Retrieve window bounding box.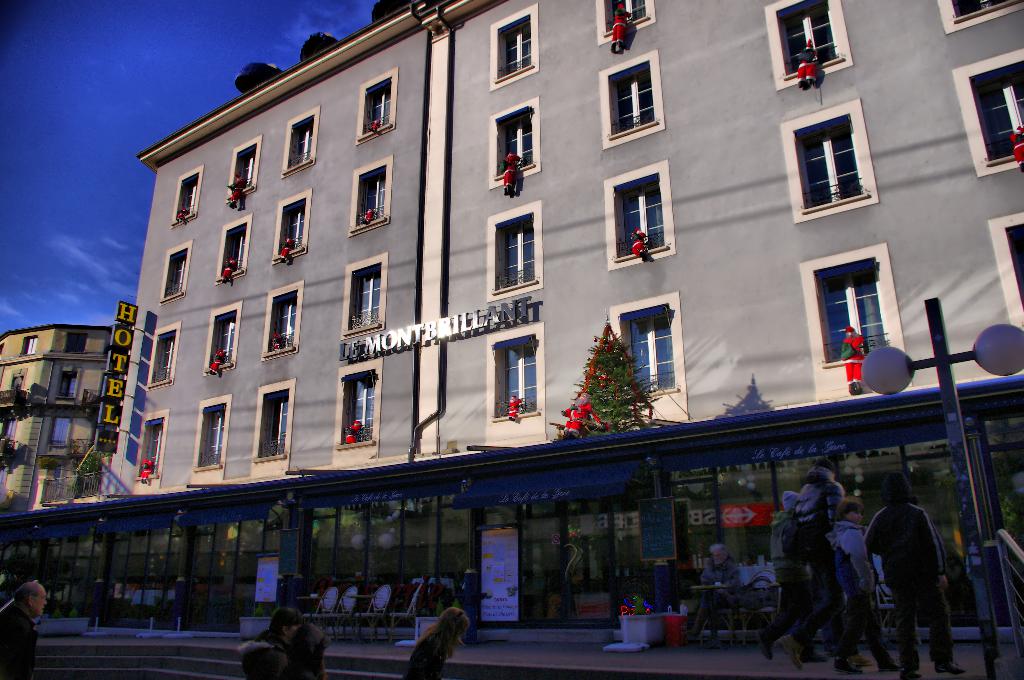
Bounding box: <bbox>940, 0, 1023, 24</bbox>.
